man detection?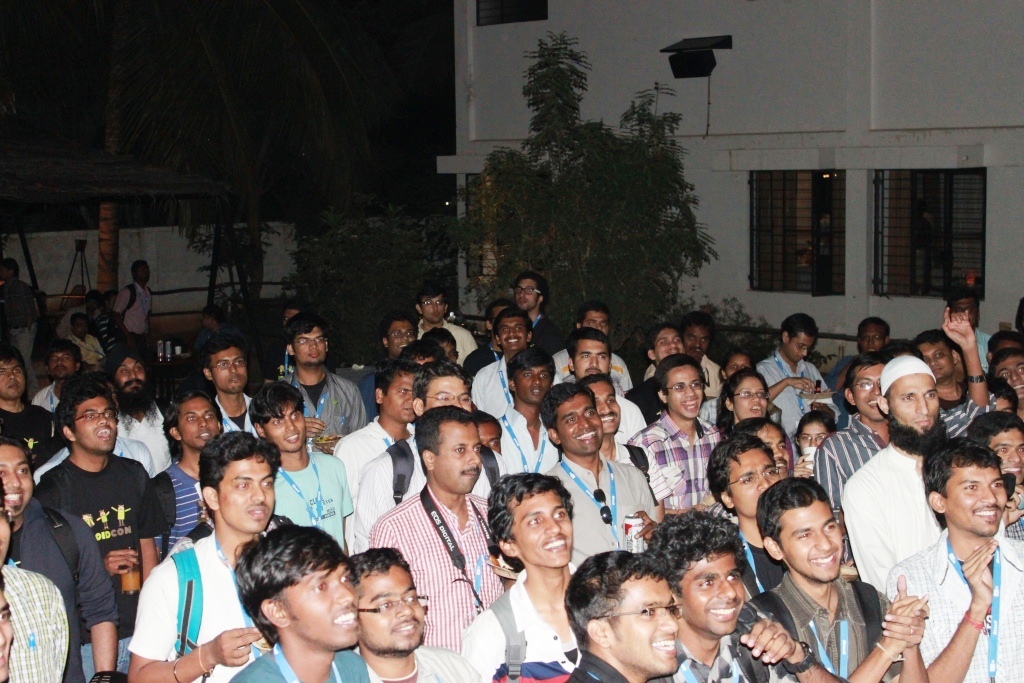
x1=759, y1=320, x2=833, y2=439
